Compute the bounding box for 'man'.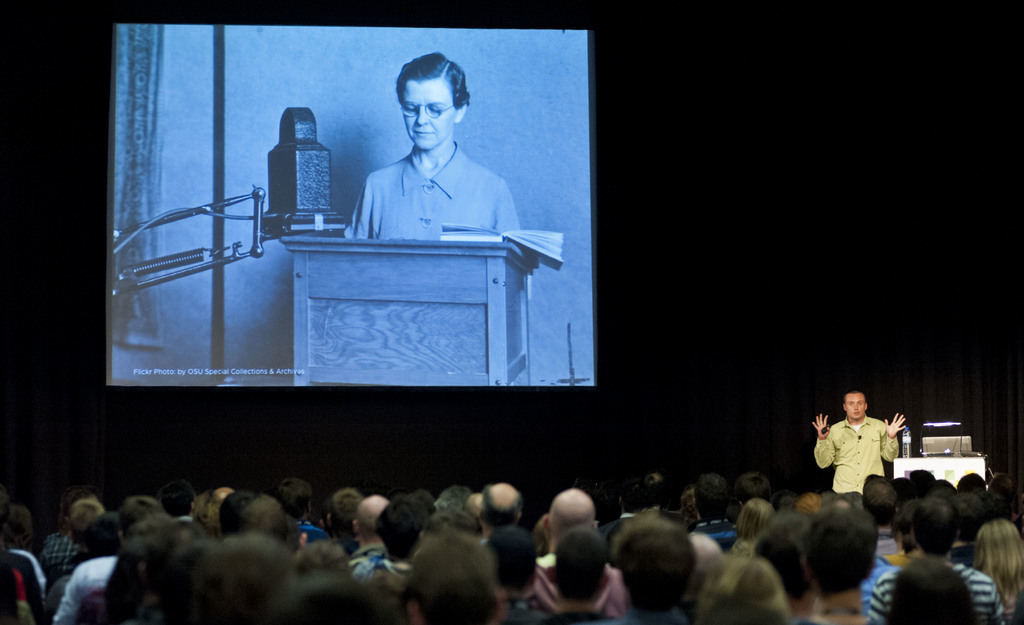
bbox(598, 513, 678, 624).
